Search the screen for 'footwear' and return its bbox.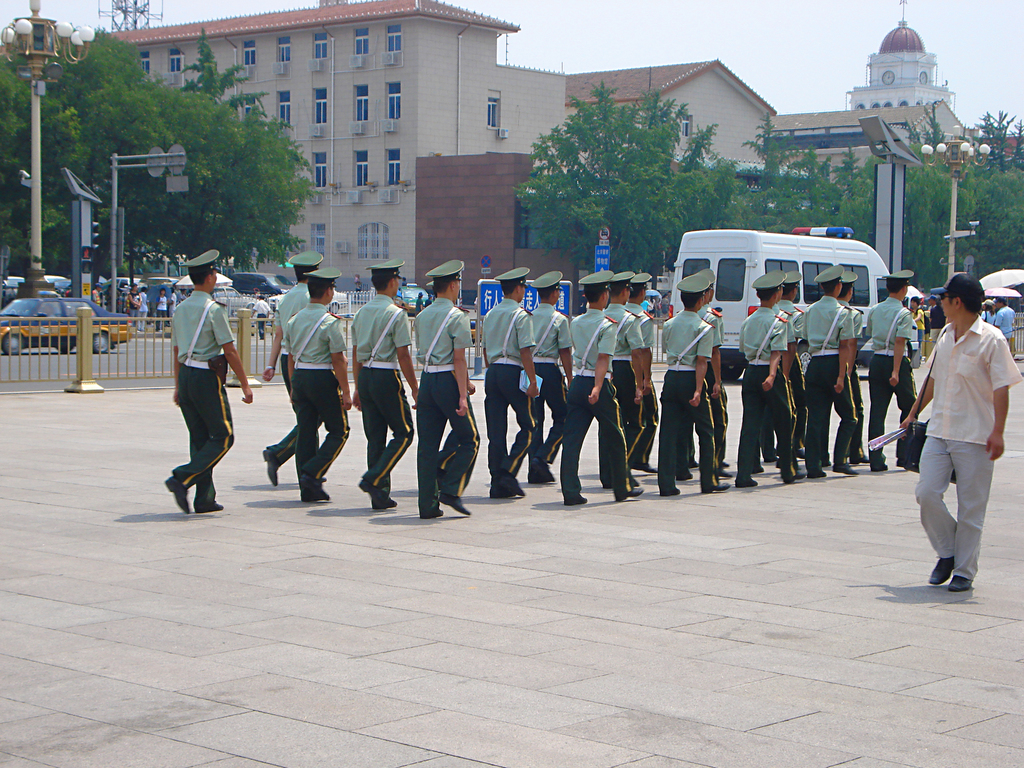
Found: rect(788, 470, 806, 484).
